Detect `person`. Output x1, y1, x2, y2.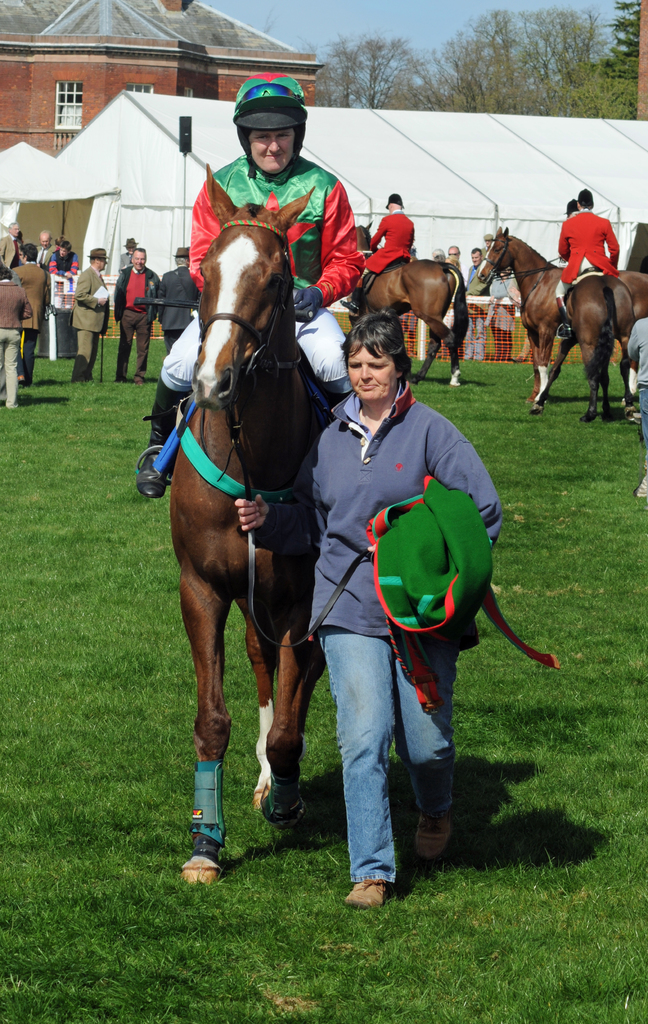
229, 309, 506, 913.
